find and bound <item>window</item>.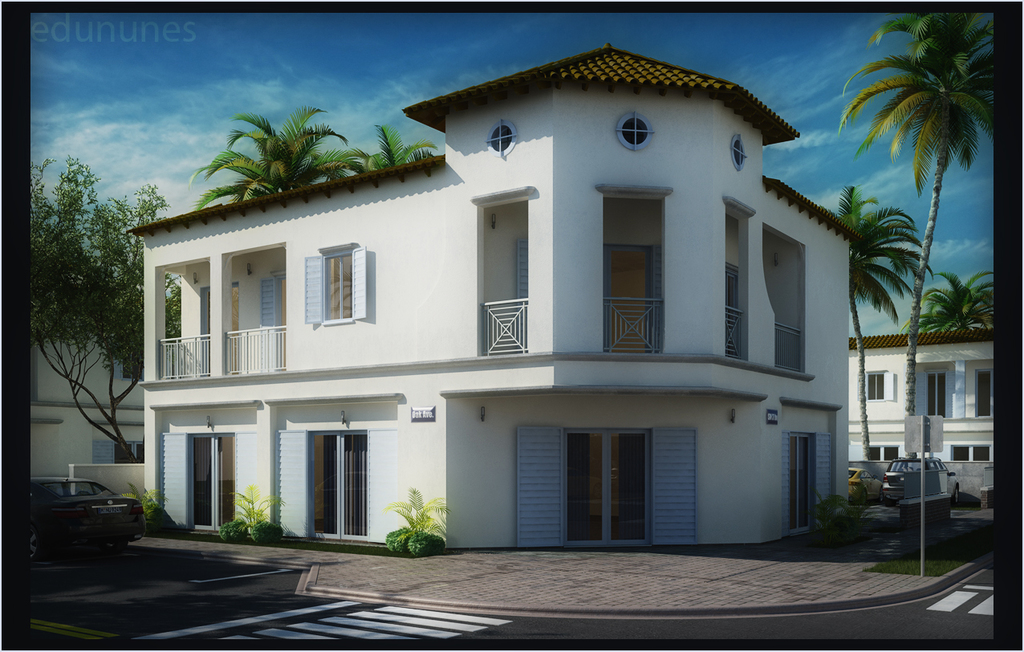
Bound: bbox(619, 116, 648, 147).
